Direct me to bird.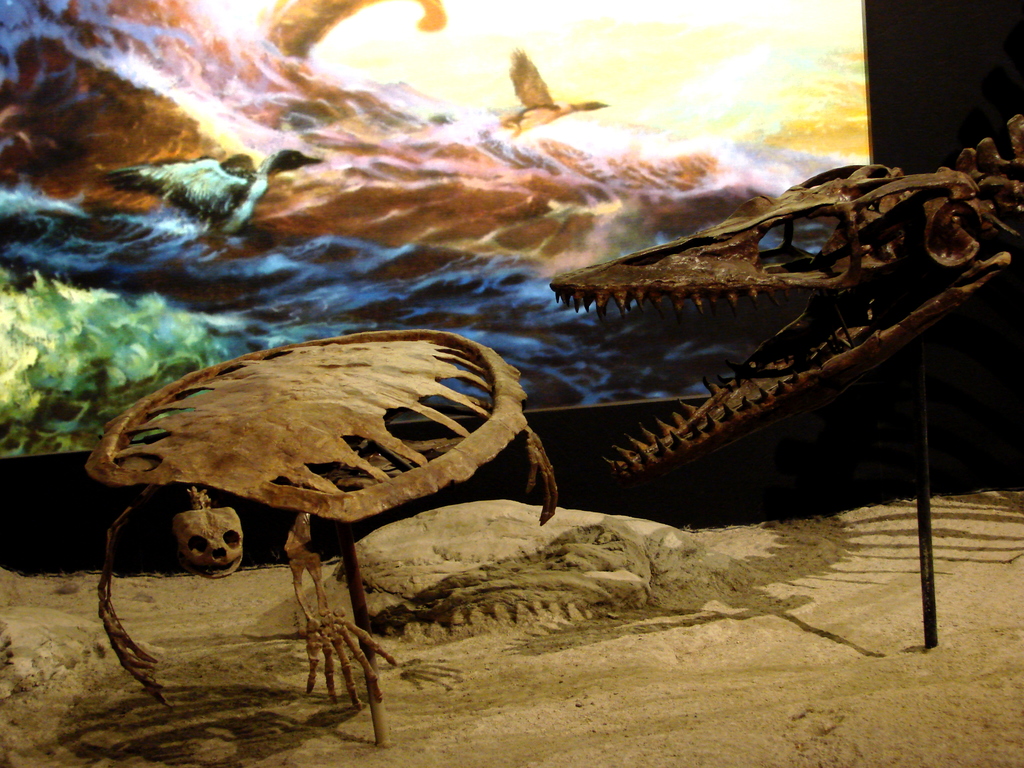
Direction: {"left": 498, "top": 50, "right": 591, "bottom": 139}.
